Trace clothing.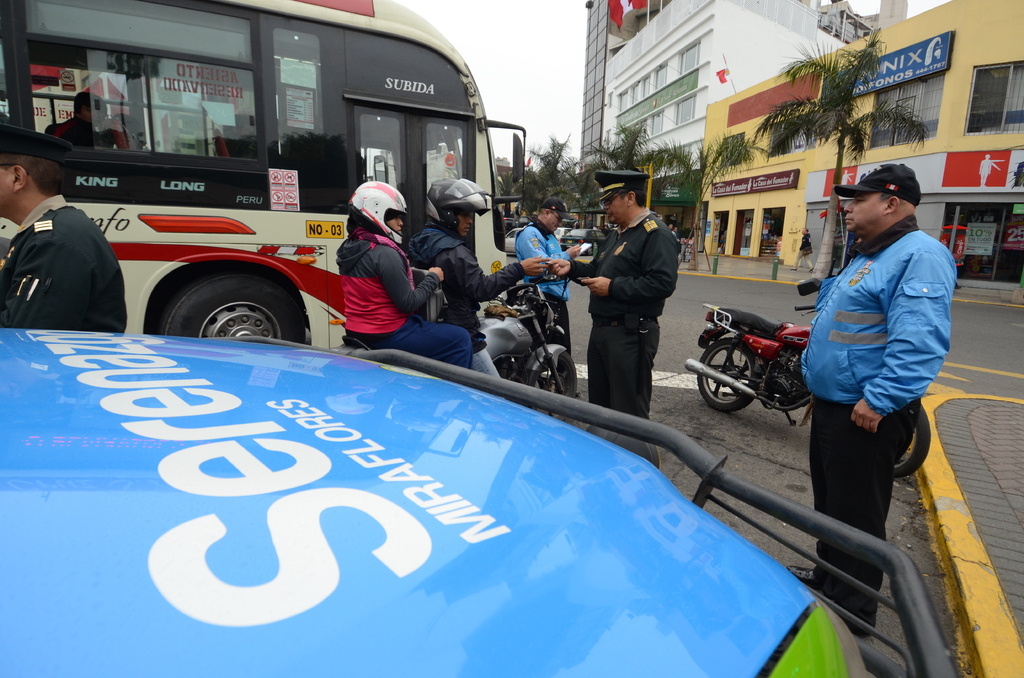
Traced to bbox=[420, 235, 521, 380].
